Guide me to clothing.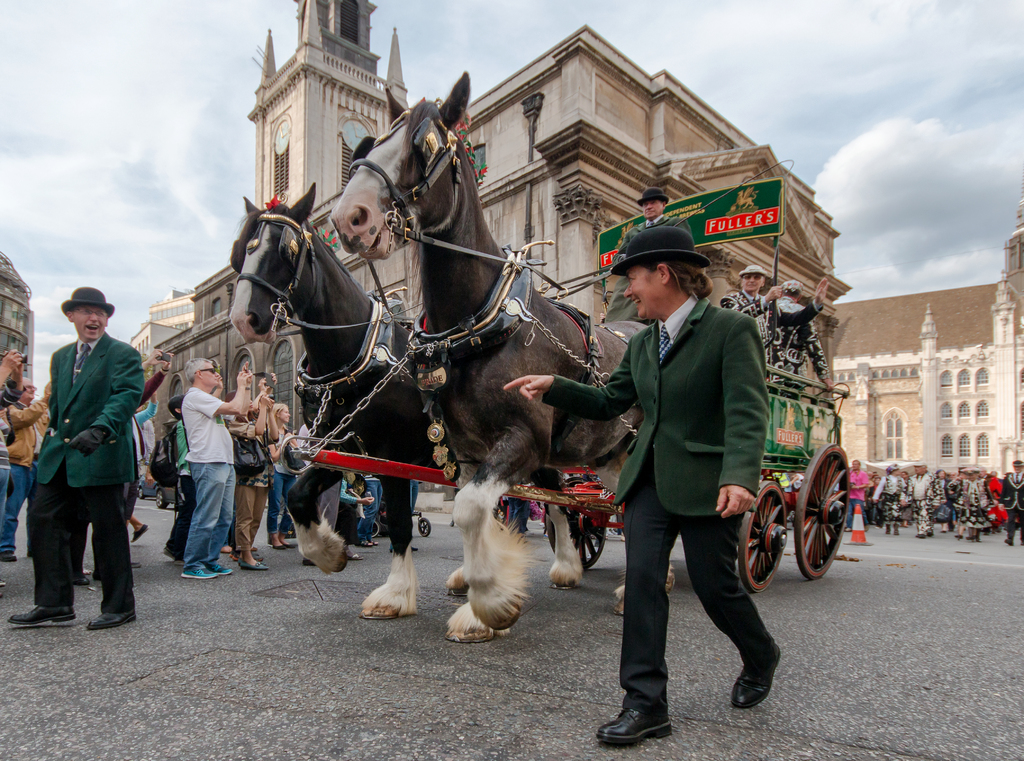
Guidance: x1=27 y1=289 x2=145 y2=613.
